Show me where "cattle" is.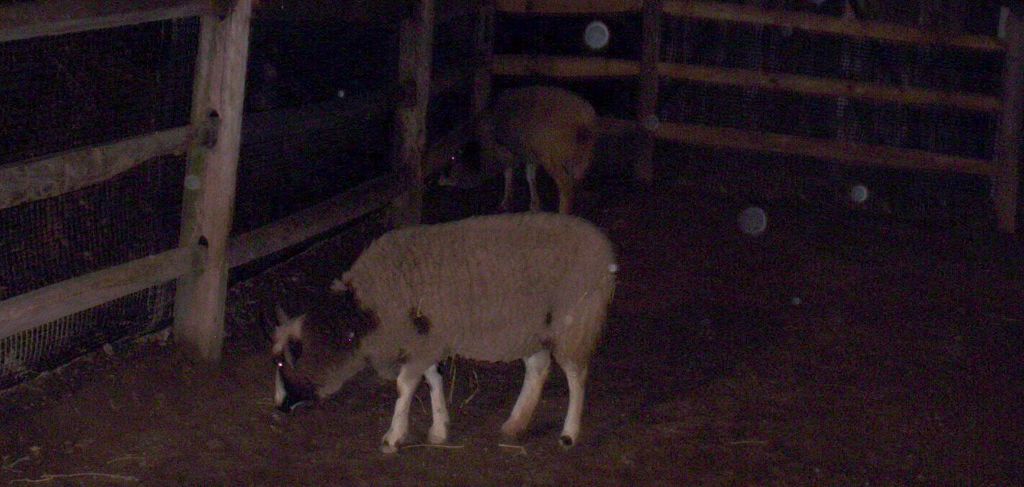
"cattle" is at (left=282, top=200, right=607, bottom=457).
